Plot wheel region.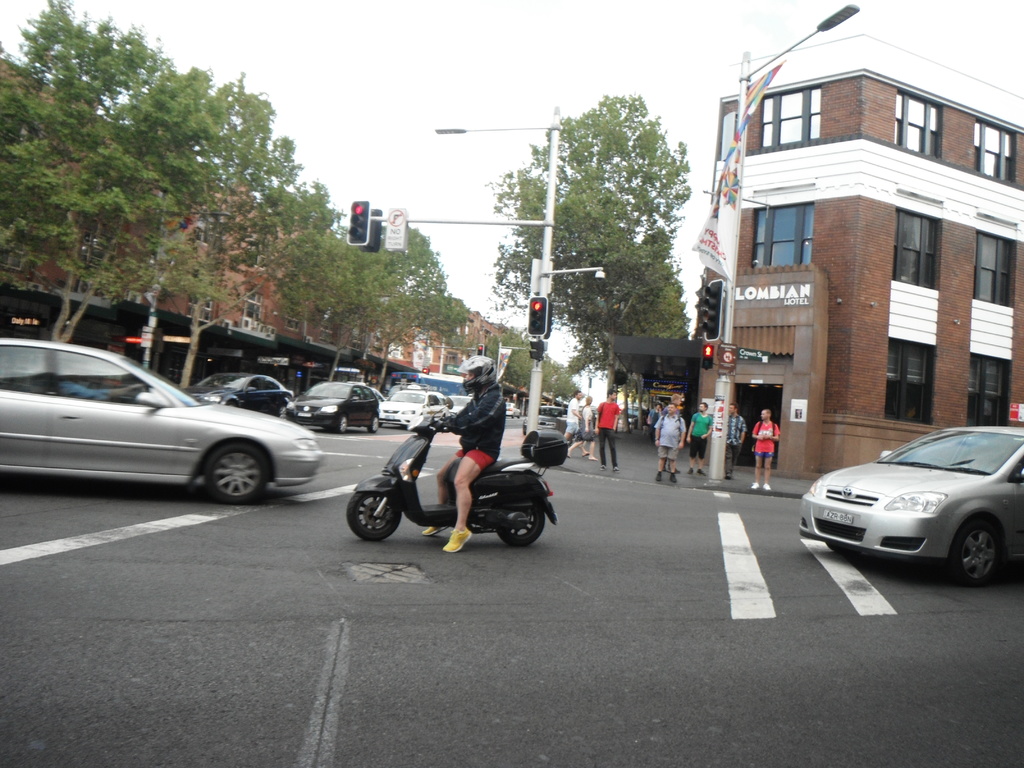
Plotted at (282, 405, 290, 421).
